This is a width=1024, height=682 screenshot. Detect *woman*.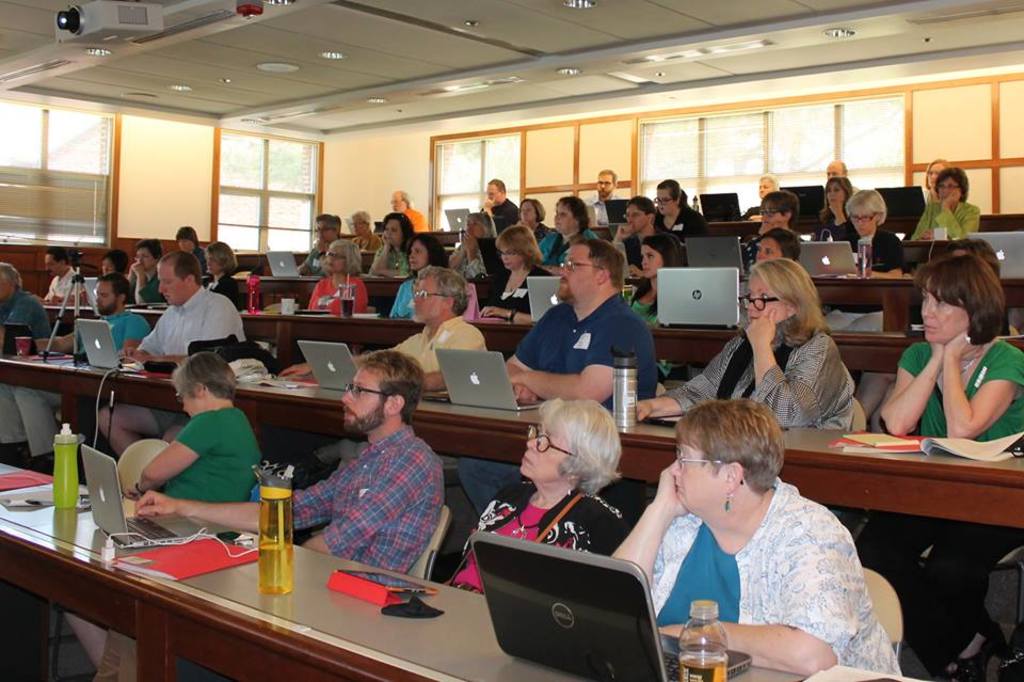
<region>757, 234, 797, 261</region>.
